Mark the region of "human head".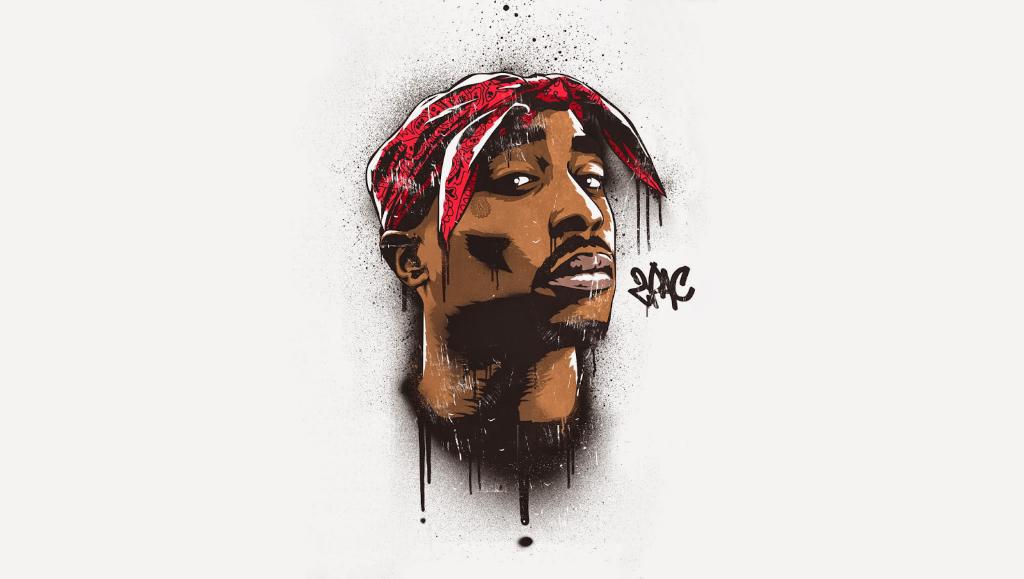
Region: locate(371, 74, 658, 389).
